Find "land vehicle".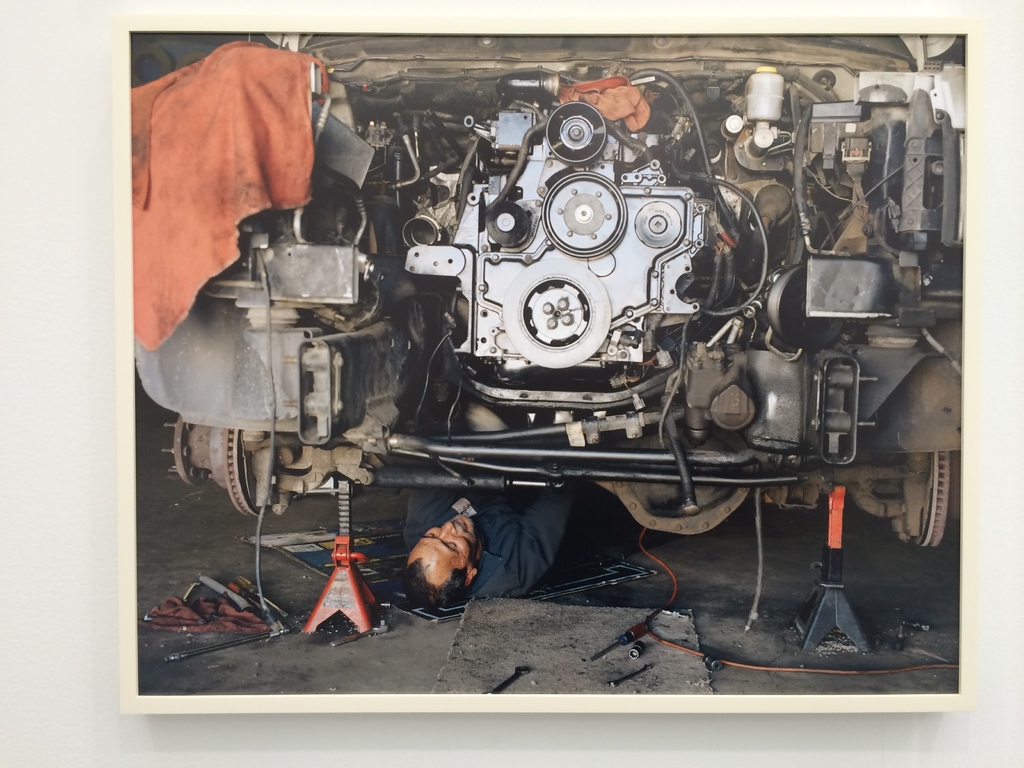
(x1=136, y1=37, x2=960, y2=545).
